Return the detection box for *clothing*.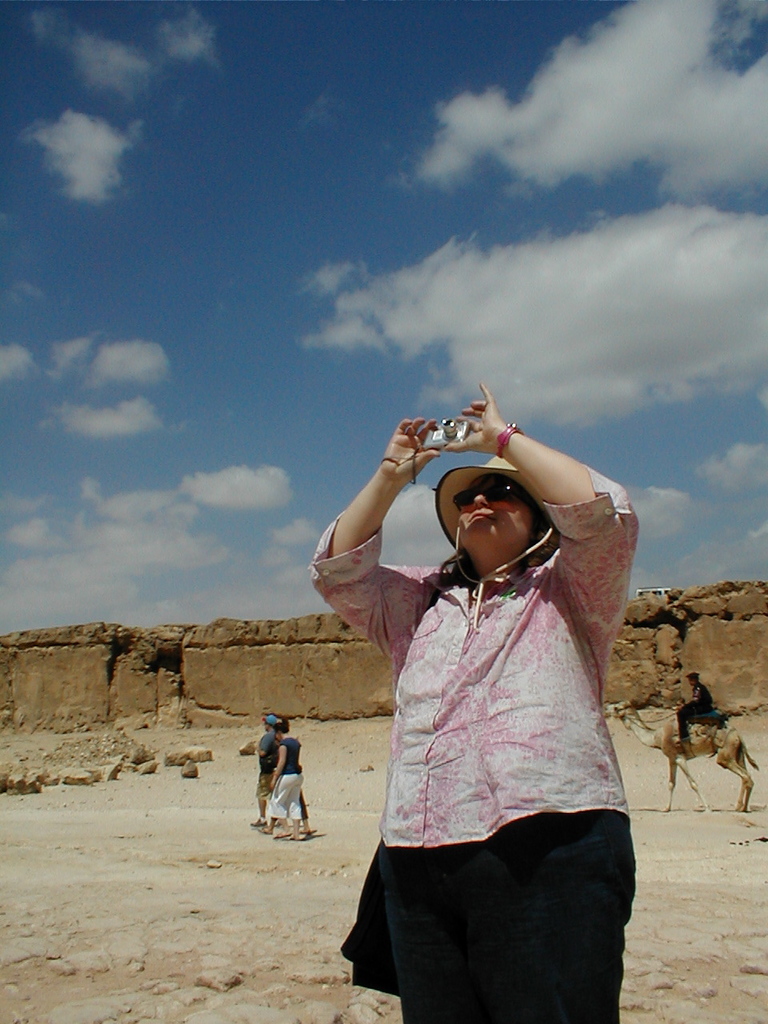
<box>306,461,639,1023</box>.
